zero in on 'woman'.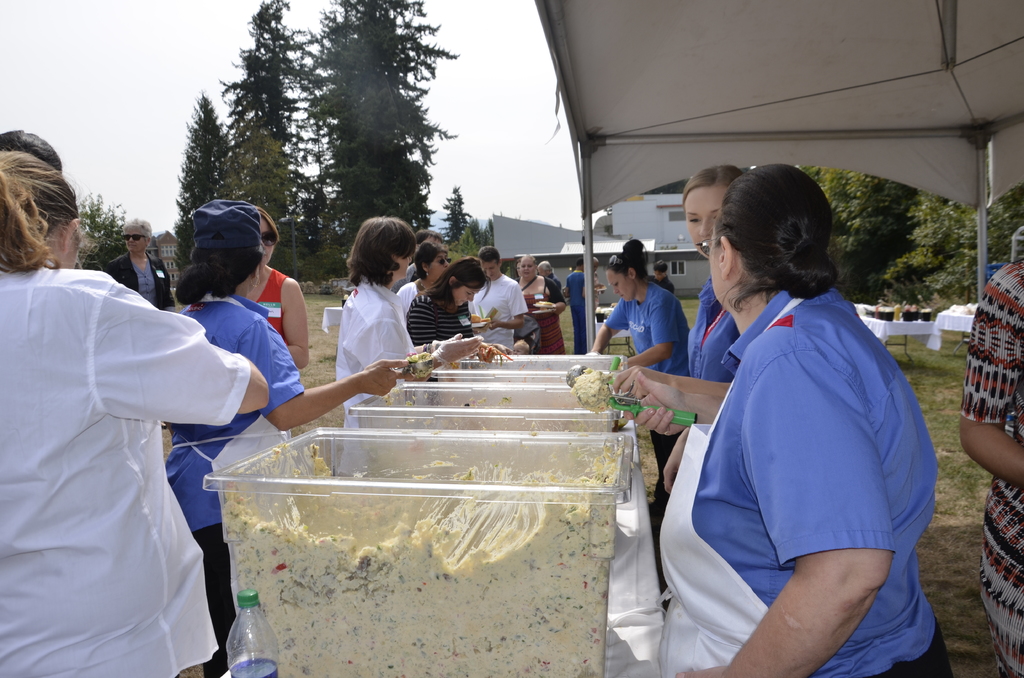
Zeroed in: 314, 219, 421, 396.
